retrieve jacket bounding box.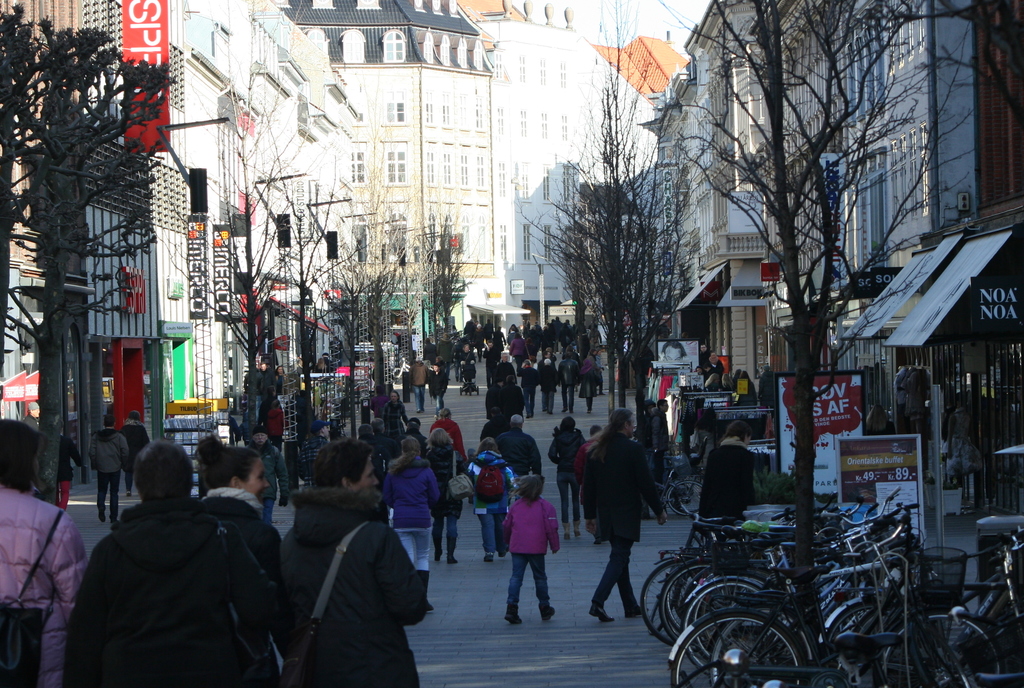
Bounding box: 0 483 88 687.
